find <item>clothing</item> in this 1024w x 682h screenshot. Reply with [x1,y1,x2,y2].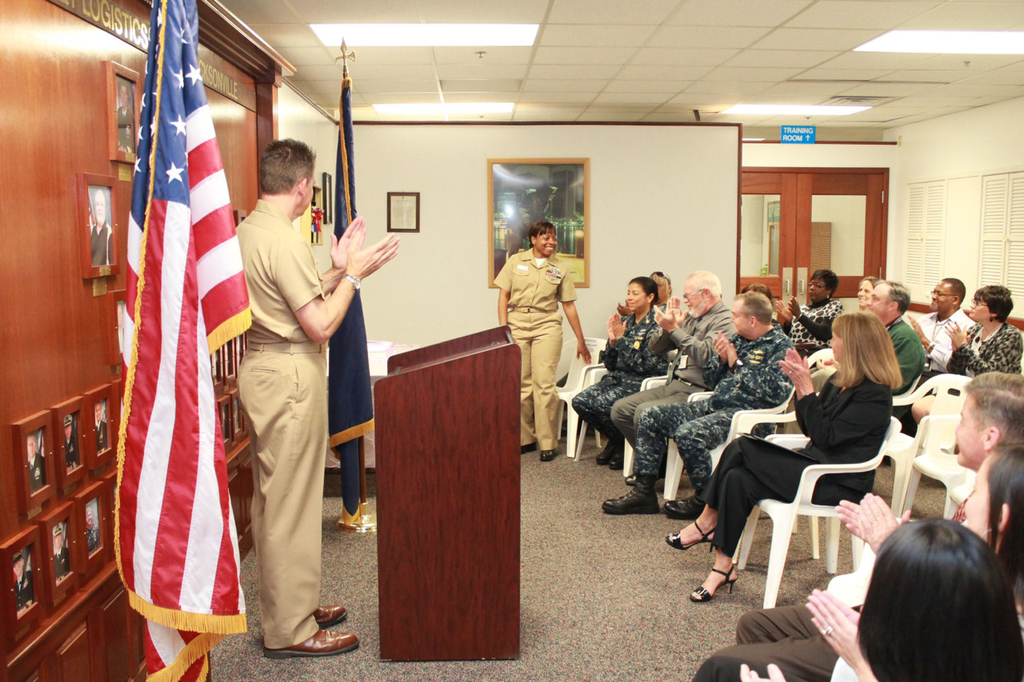
[240,336,330,651].
